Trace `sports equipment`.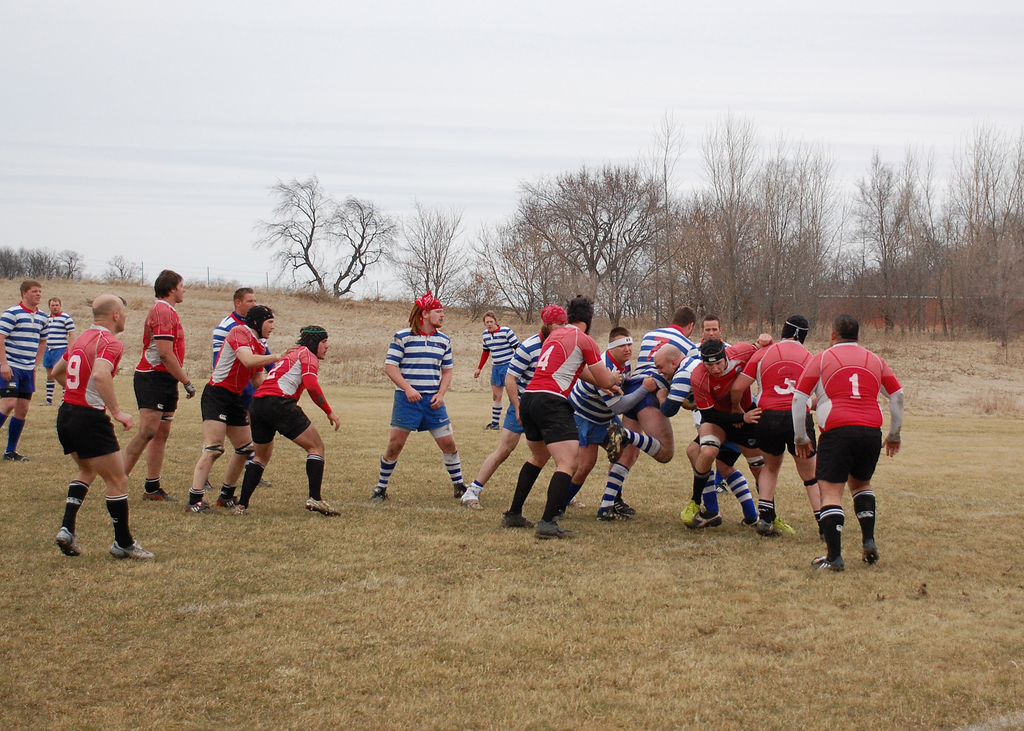
Traced to (x1=534, y1=520, x2=568, y2=538).
